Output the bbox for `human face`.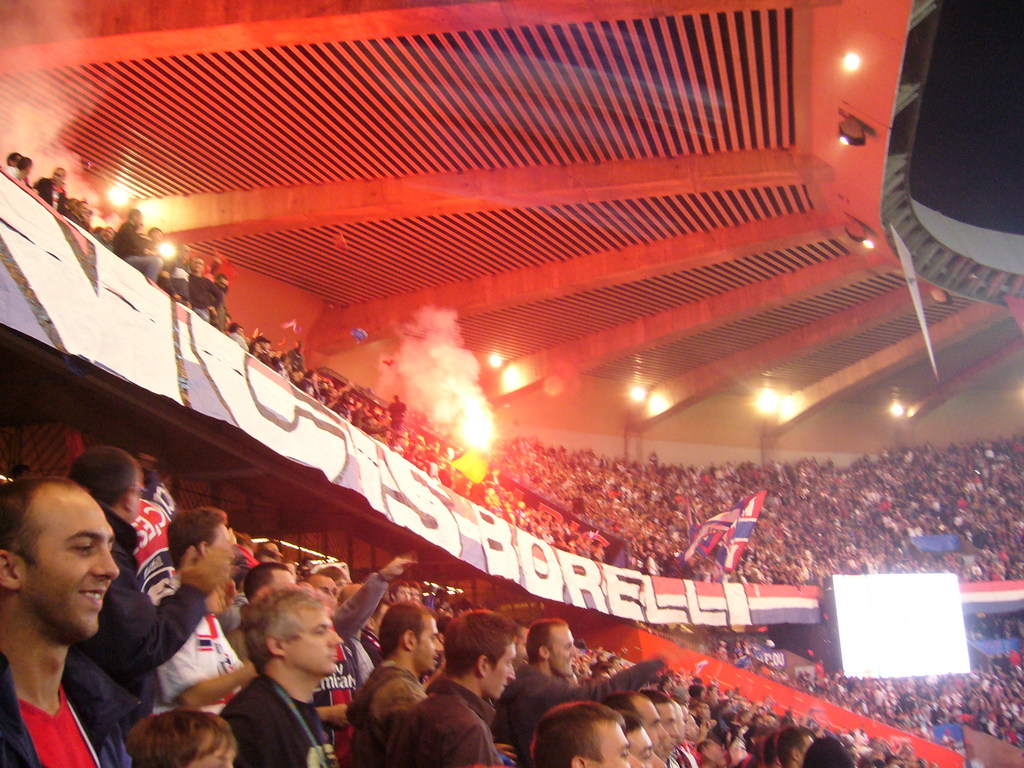
BBox(627, 730, 664, 767).
